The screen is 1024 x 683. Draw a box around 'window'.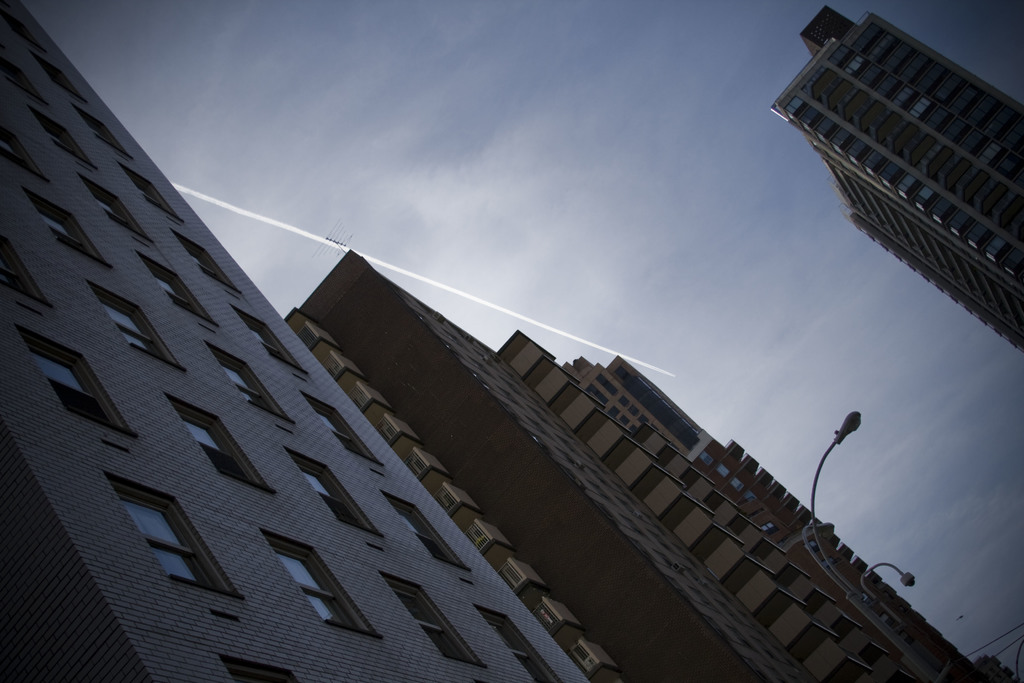
detection(27, 110, 102, 166).
